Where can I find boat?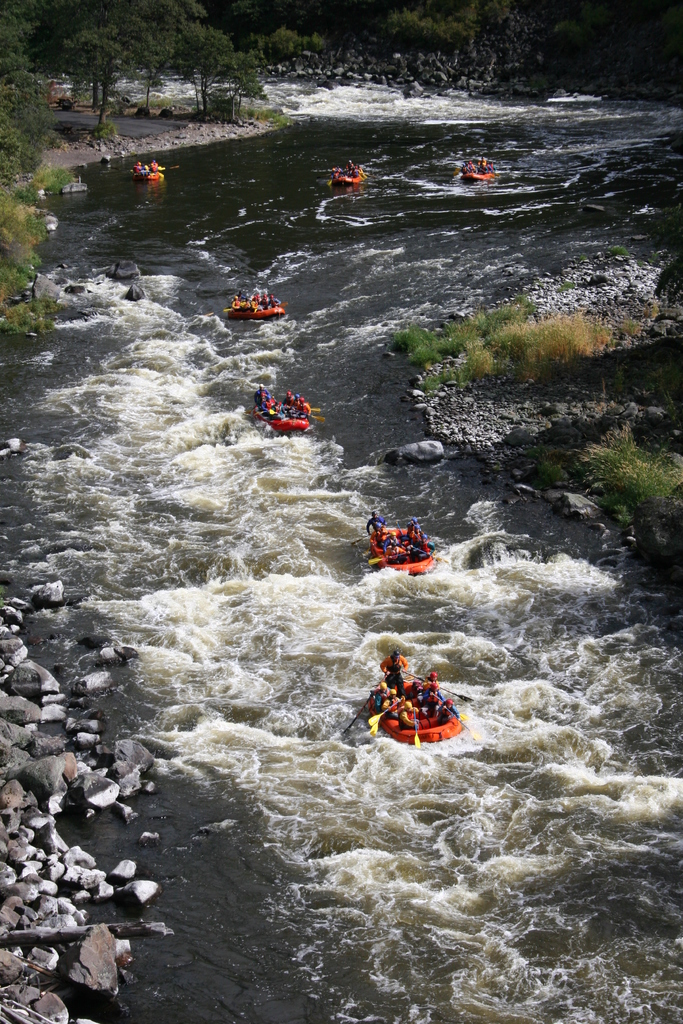
You can find it at box(463, 159, 500, 187).
